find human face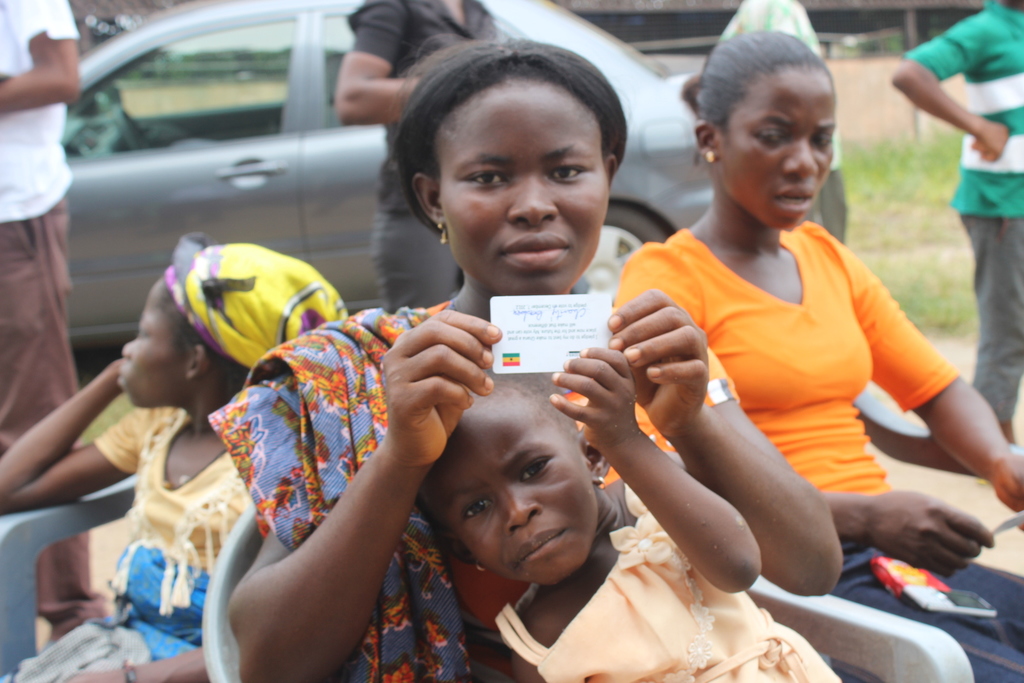
detection(117, 276, 187, 410)
